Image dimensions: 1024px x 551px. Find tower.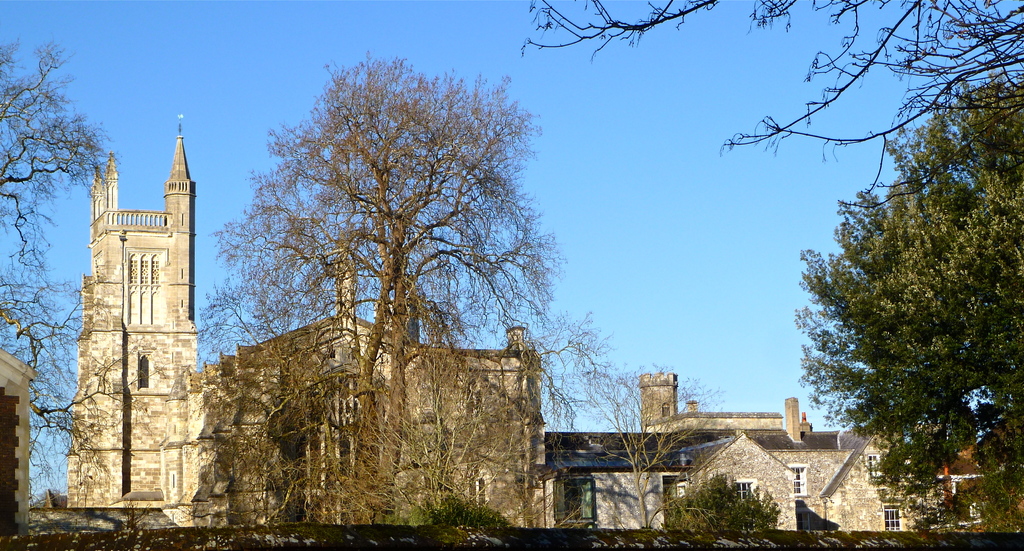
[639,370,680,429].
